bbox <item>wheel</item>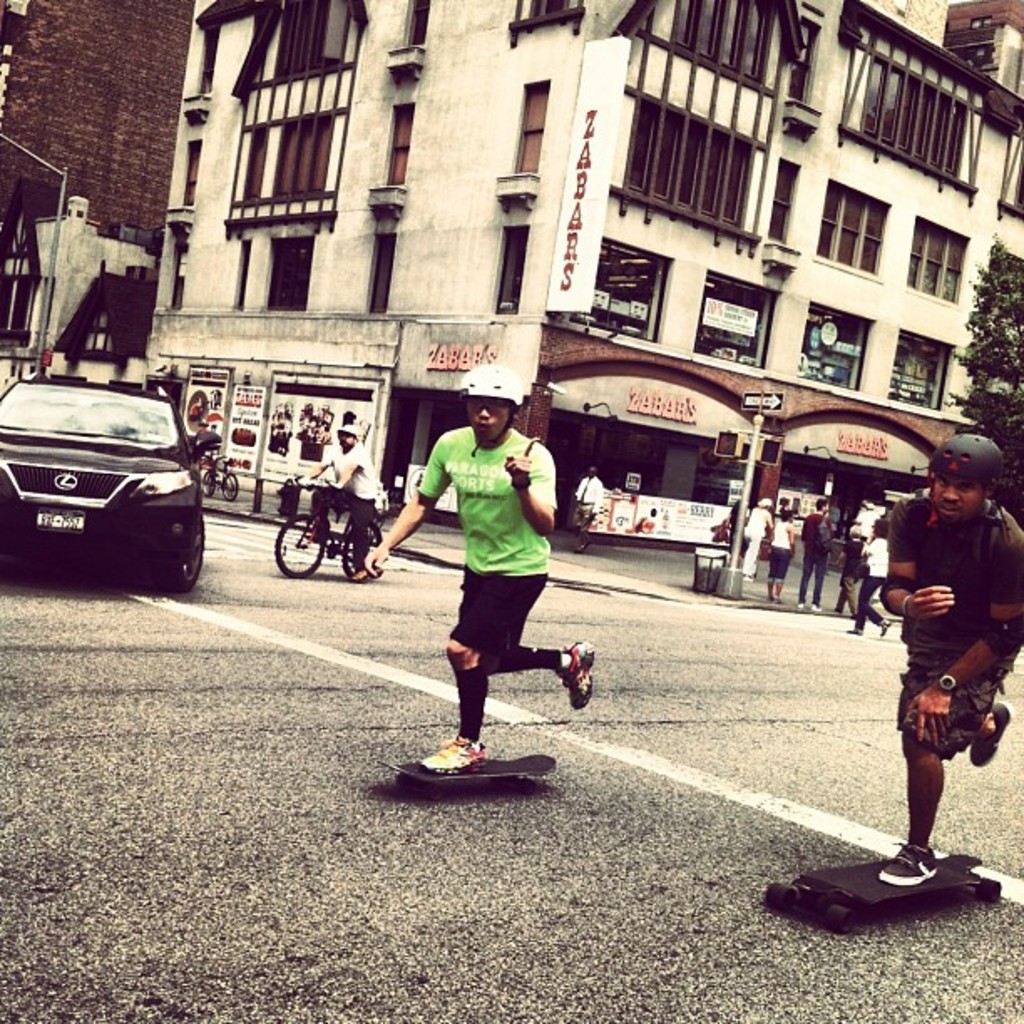
(x1=423, y1=786, x2=442, y2=803)
